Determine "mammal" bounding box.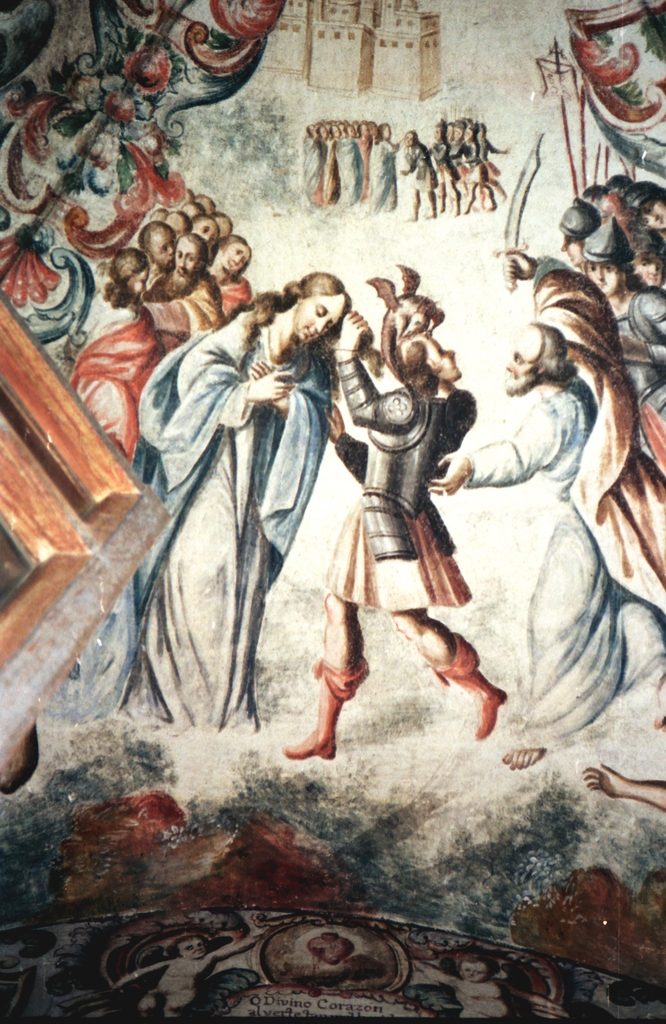
Determined: box=[398, 127, 436, 220].
